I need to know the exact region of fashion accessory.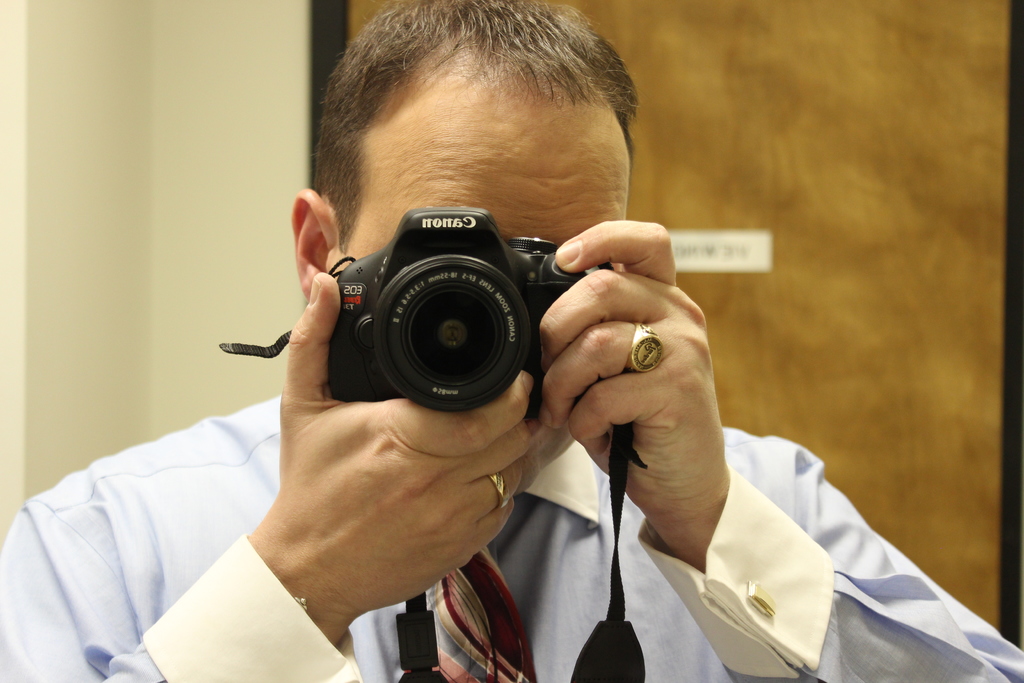
Region: rect(408, 548, 538, 682).
